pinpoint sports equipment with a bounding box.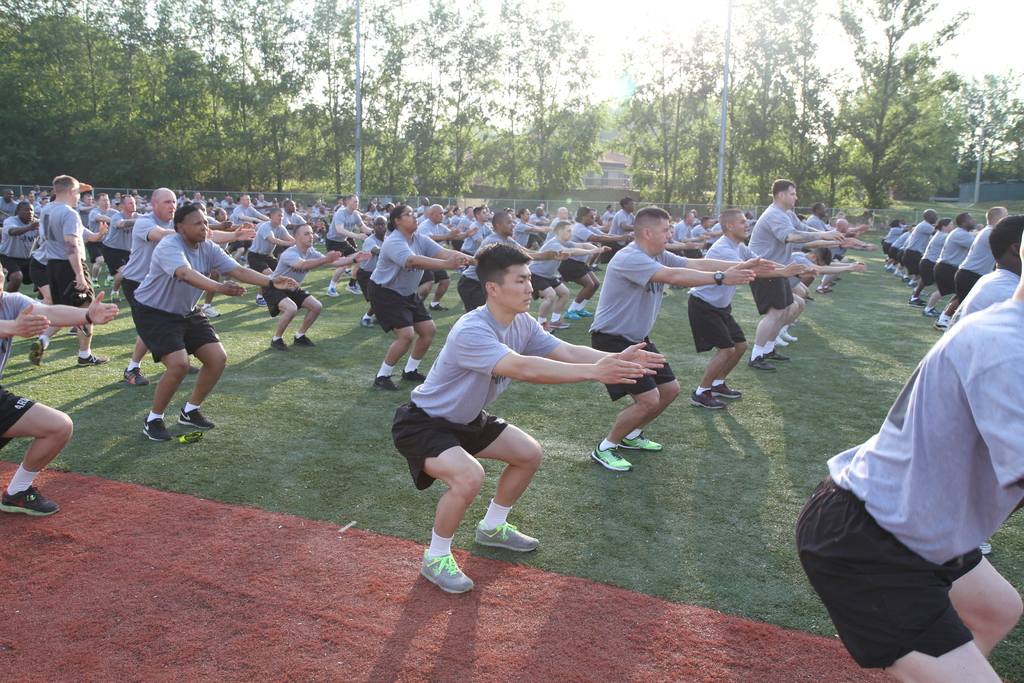
(120, 368, 147, 386).
